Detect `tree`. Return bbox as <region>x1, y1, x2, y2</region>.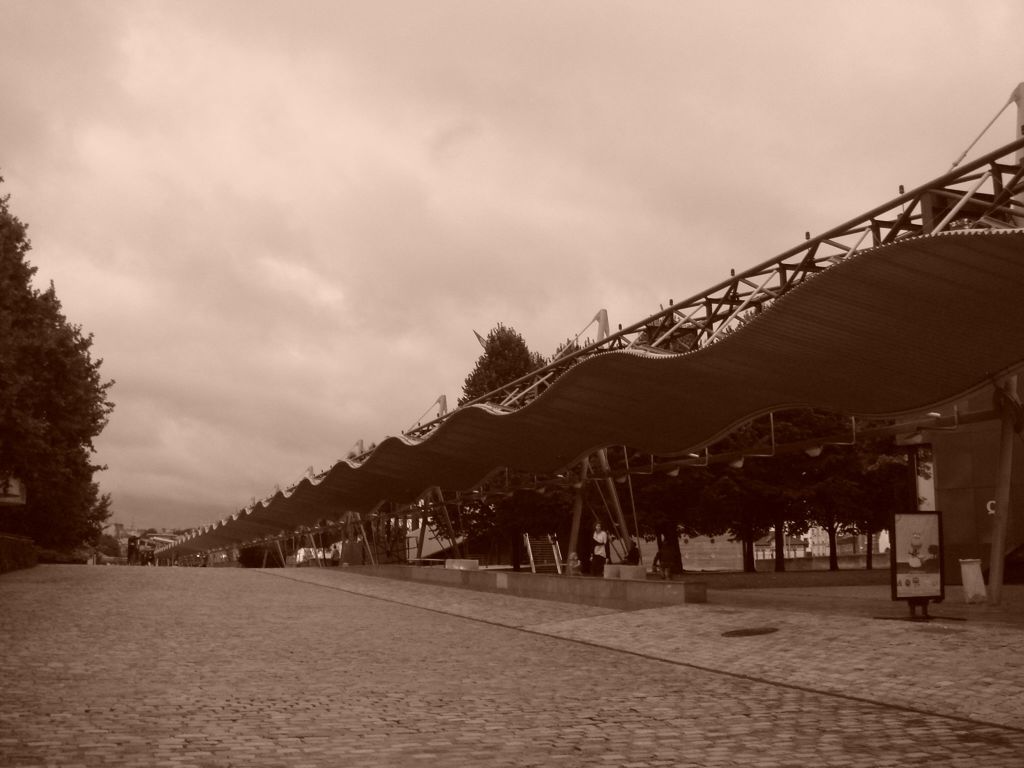
<region>737, 454, 831, 574</region>.
